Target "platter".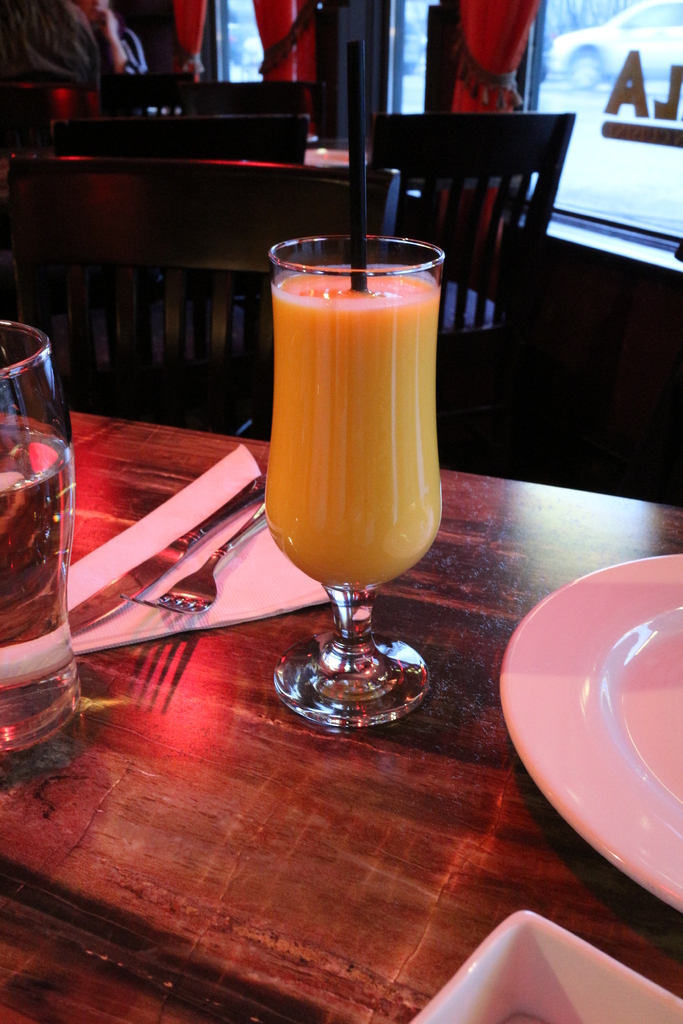
Target region: select_region(498, 559, 682, 908).
